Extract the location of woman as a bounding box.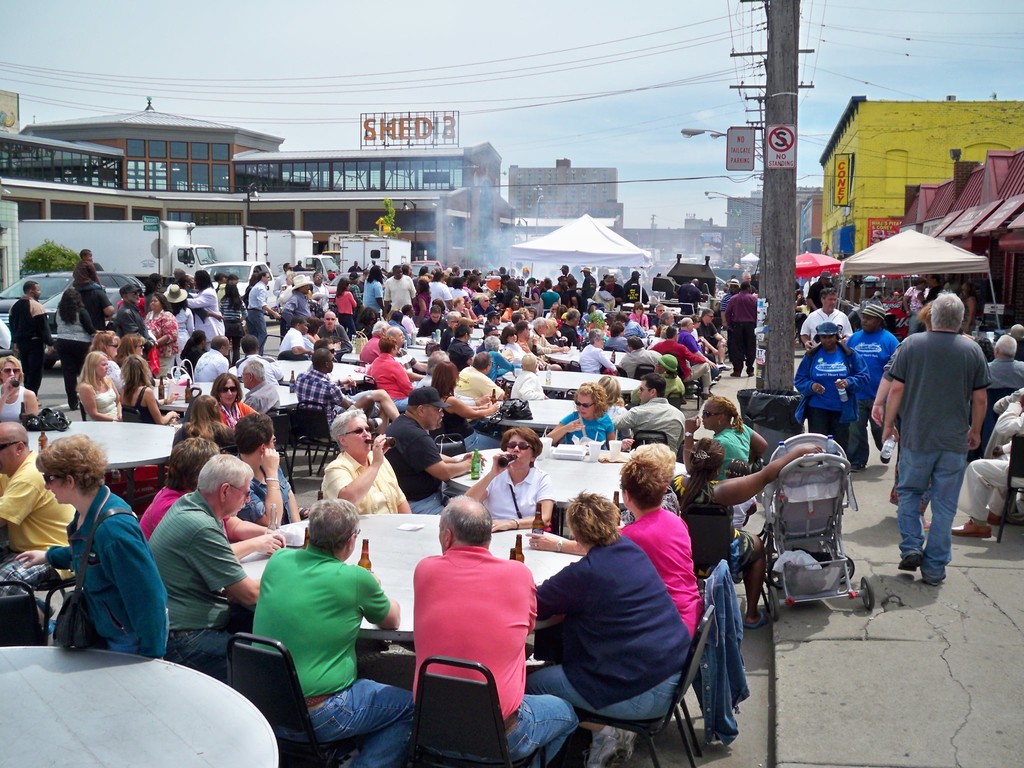
l=52, t=286, r=109, b=411.
